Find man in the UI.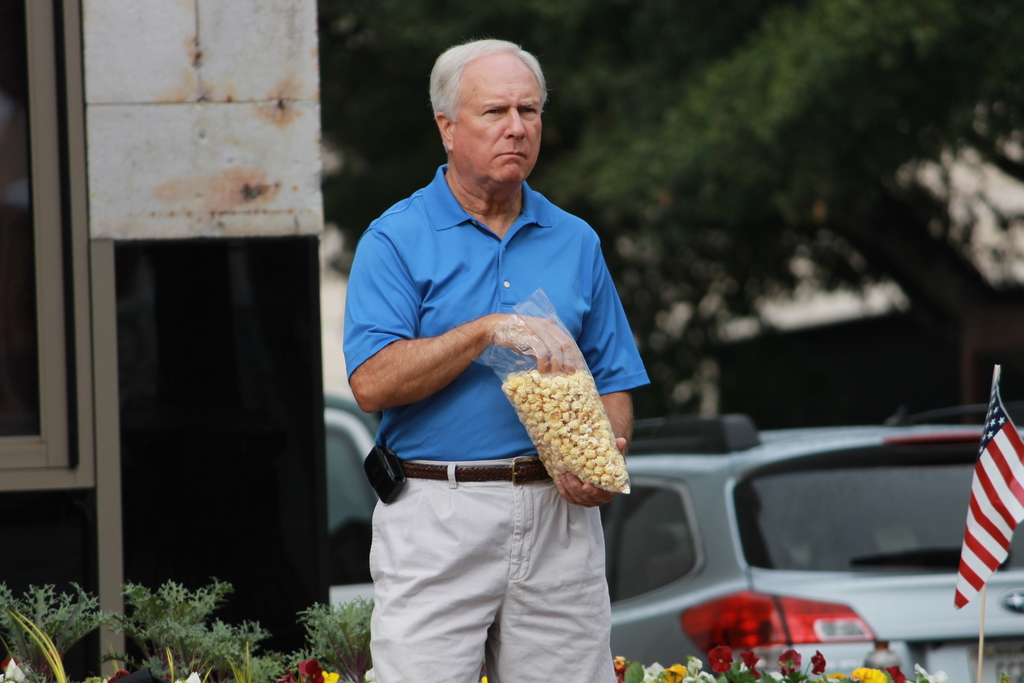
UI element at x1=339, y1=28, x2=667, y2=682.
